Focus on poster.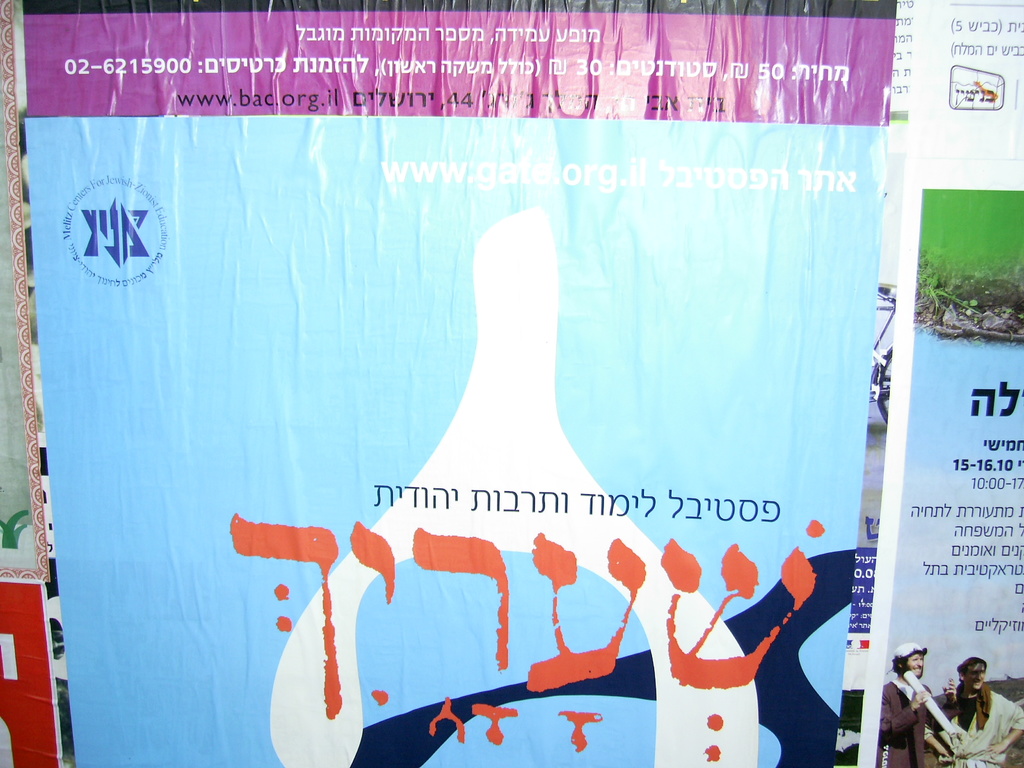
Focused at [left=28, top=0, right=886, bottom=767].
